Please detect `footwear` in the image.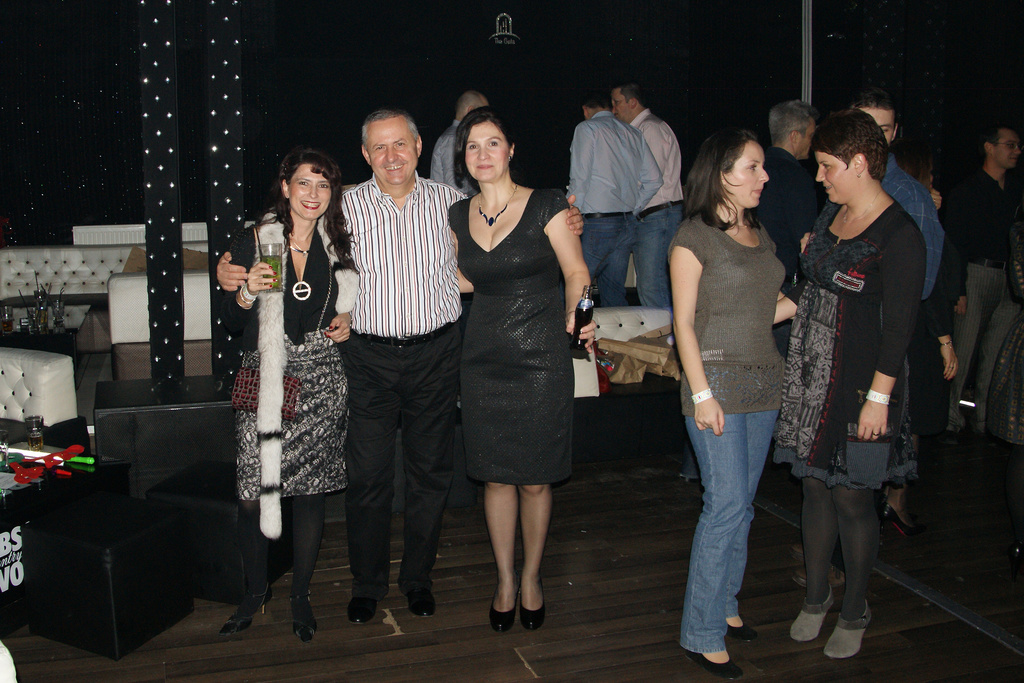
[827,602,877,658].
